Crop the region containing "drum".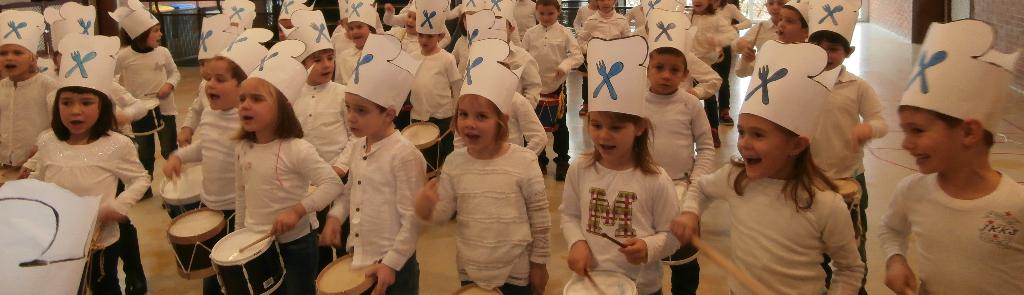
Crop region: box(129, 97, 170, 138).
